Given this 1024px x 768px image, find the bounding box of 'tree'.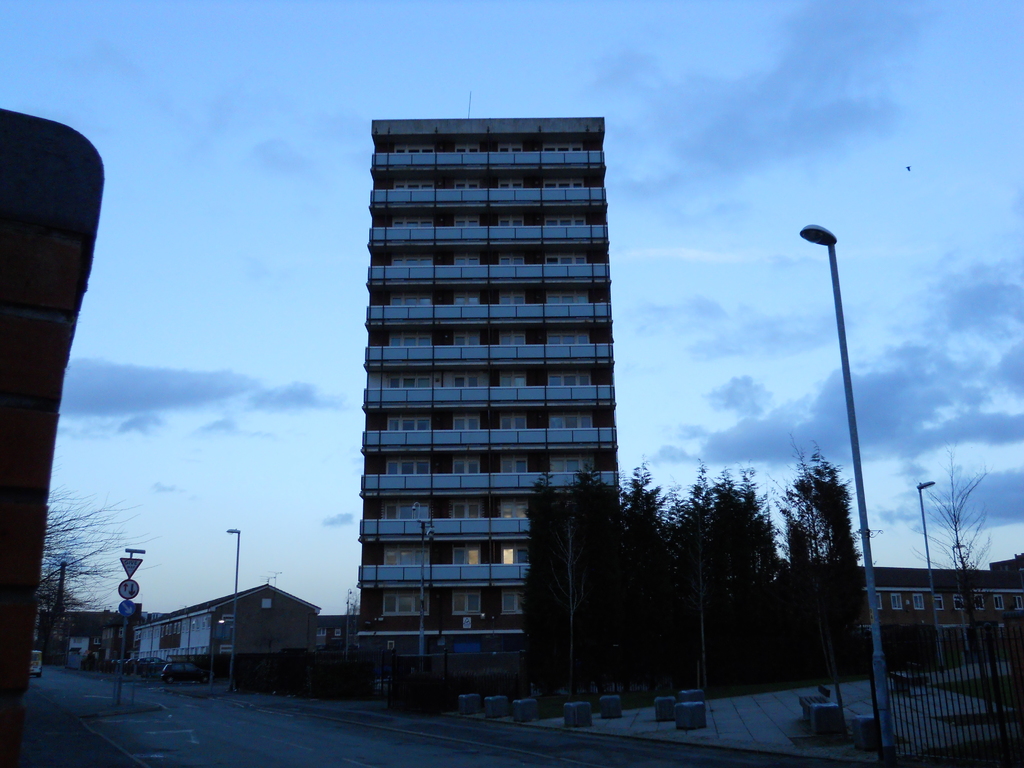
x1=623, y1=463, x2=678, y2=701.
